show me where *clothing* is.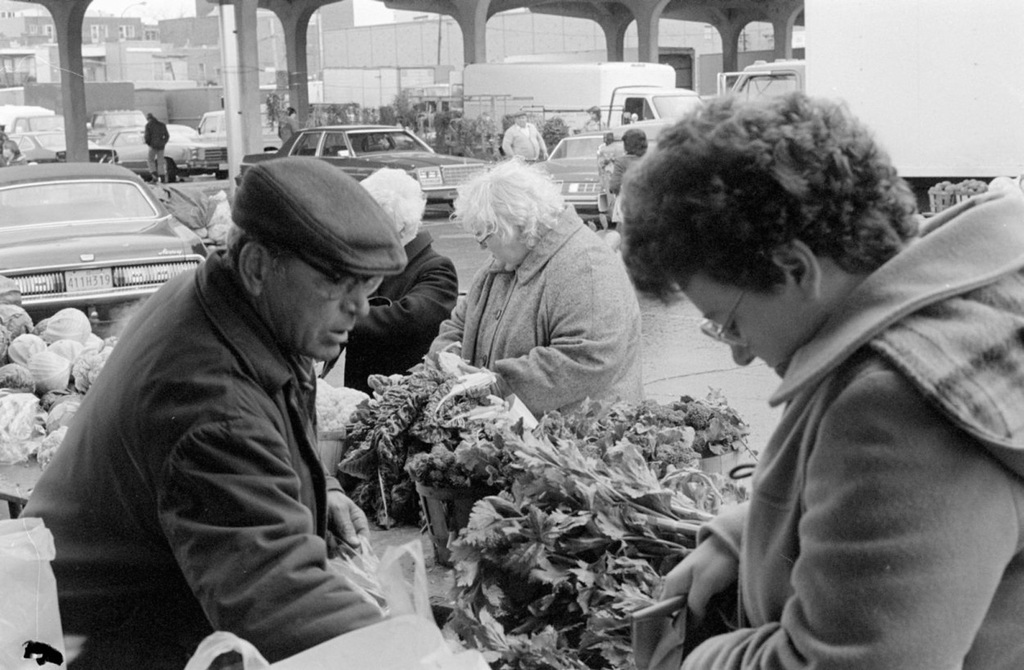
*clothing* is at <box>141,120,170,182</box>.
